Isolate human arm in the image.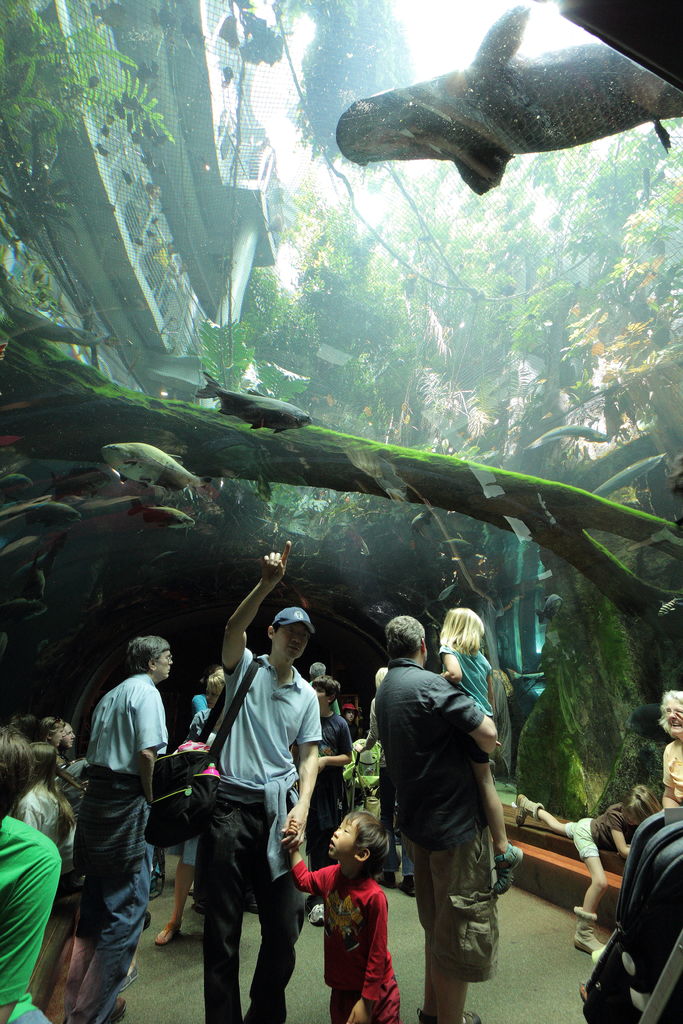
Isolated region: bbox=[425, 664, 504, 771].
